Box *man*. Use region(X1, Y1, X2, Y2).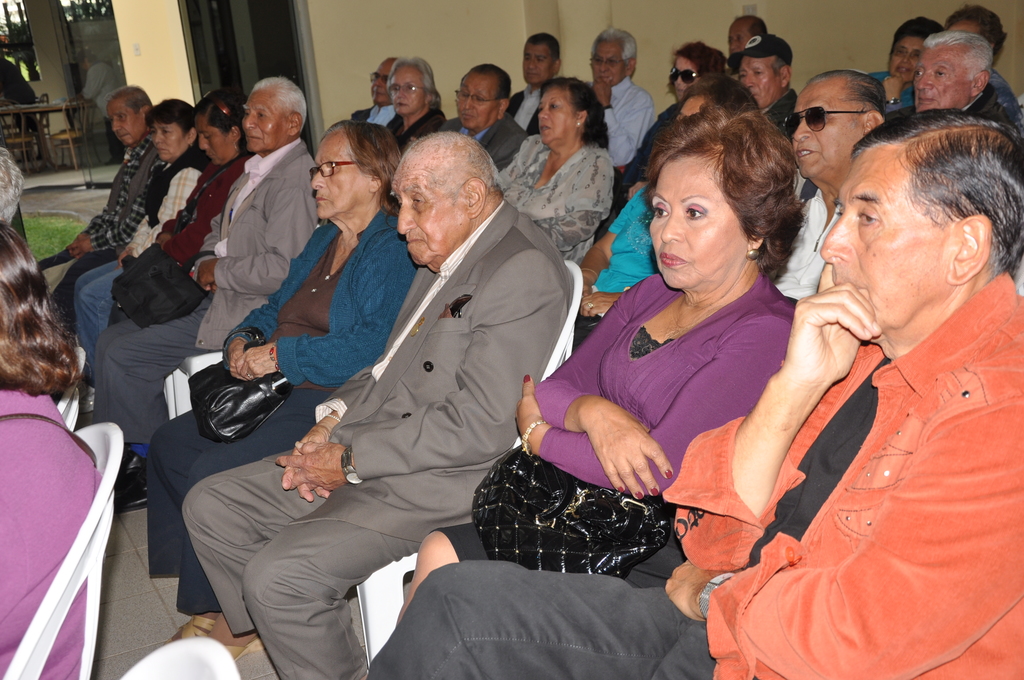
region(219, 94, 621, 669).
